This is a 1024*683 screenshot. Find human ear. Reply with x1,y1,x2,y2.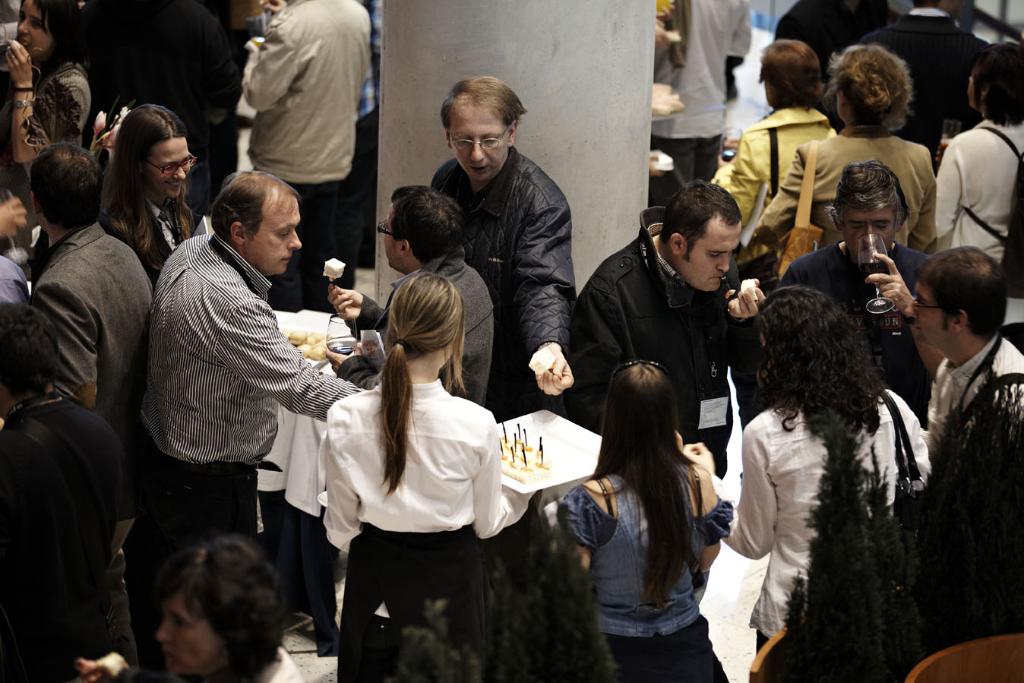
669,232,683,254.
